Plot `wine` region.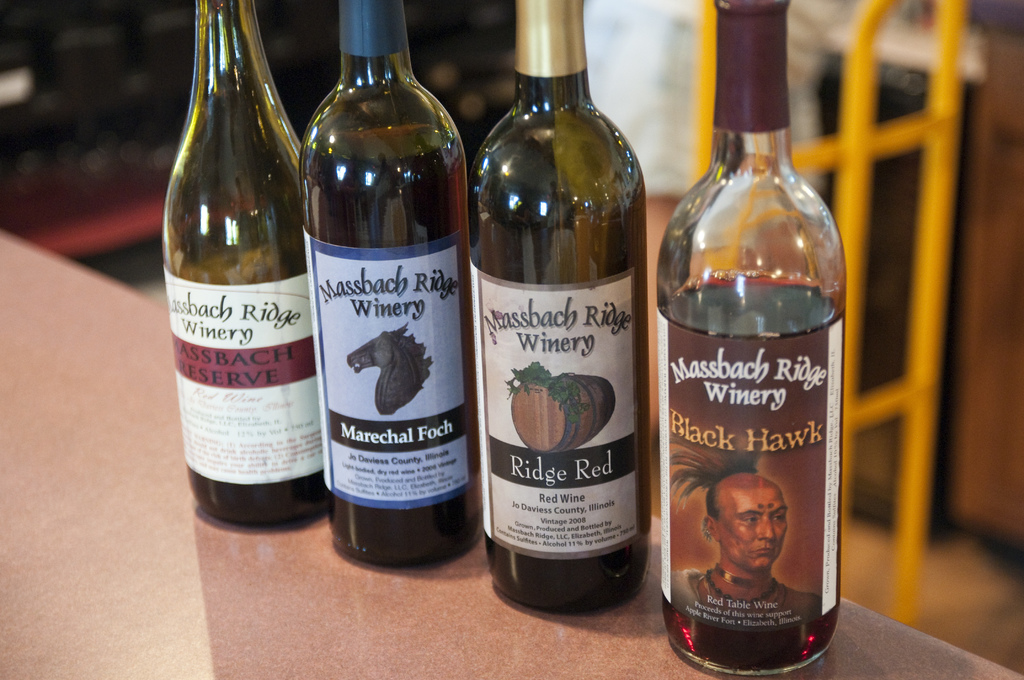
Plotted at (left=296, top=0, right=481, bottom=575).
